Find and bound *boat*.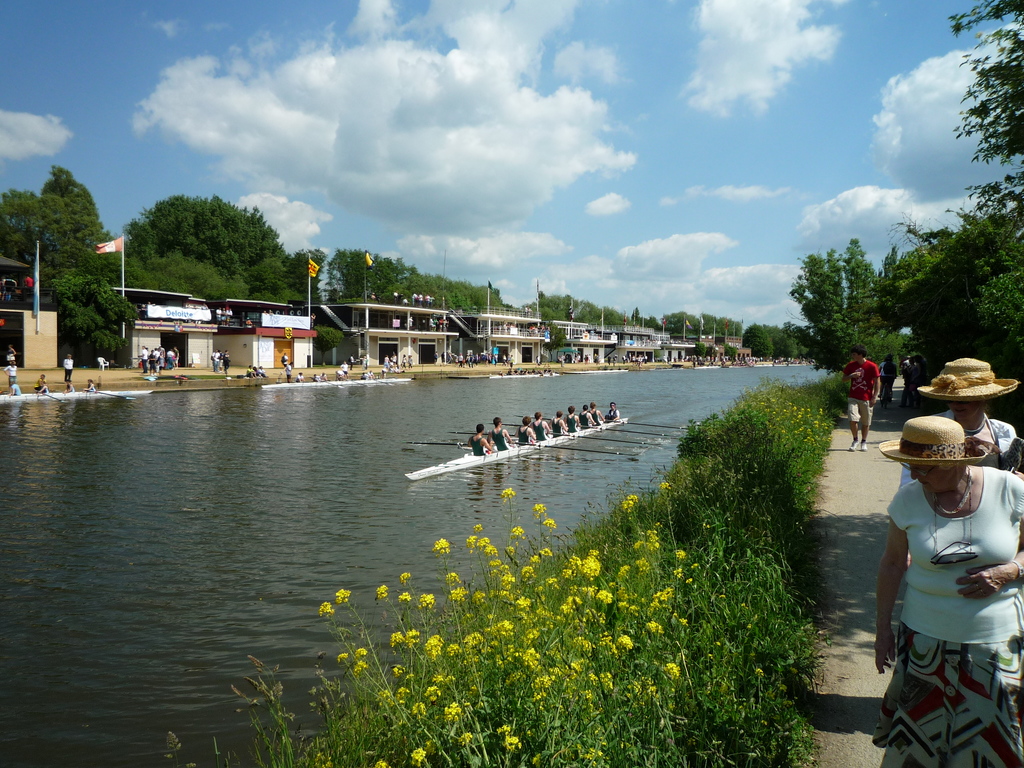
Bound: [left=2, top=381, right=159, bottom=397].
